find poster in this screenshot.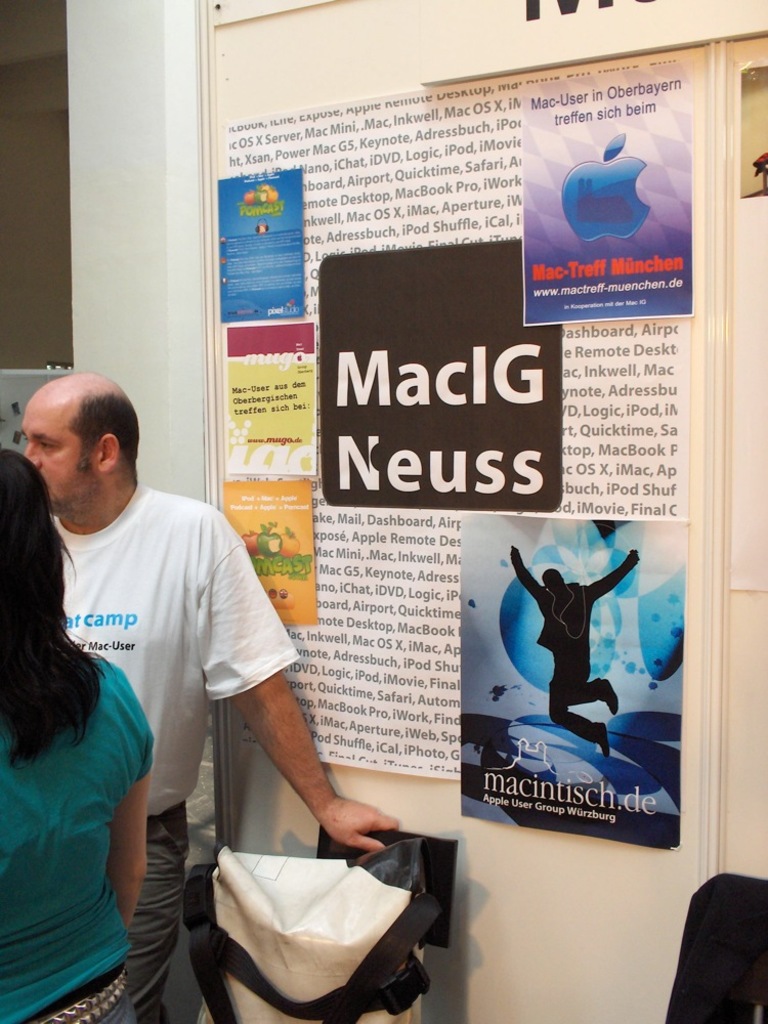
The bounding box for poster is {"x1": 220, "y1": 321, "x2": 321, "y2": 473}.
